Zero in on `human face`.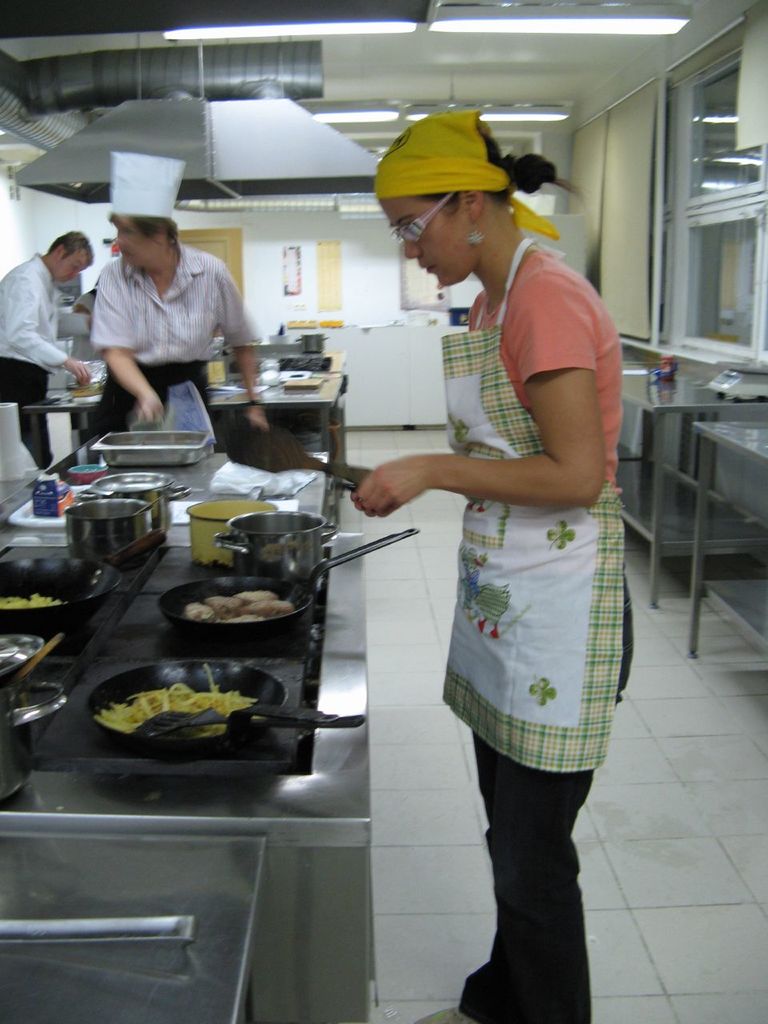
Zeroed in: {"x1": 110, "y1": 215, "x2": 146, "y2": 270}.
